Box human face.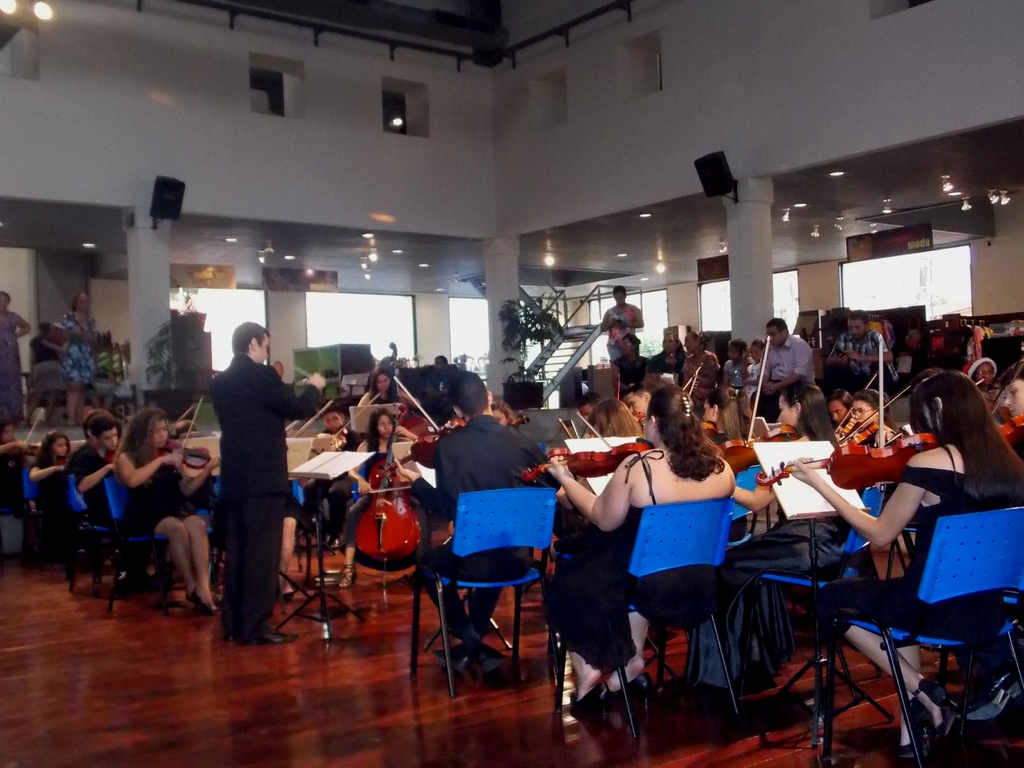
{"x1": 856, "y1": 401, "x2": 869, "y2": 421}.
